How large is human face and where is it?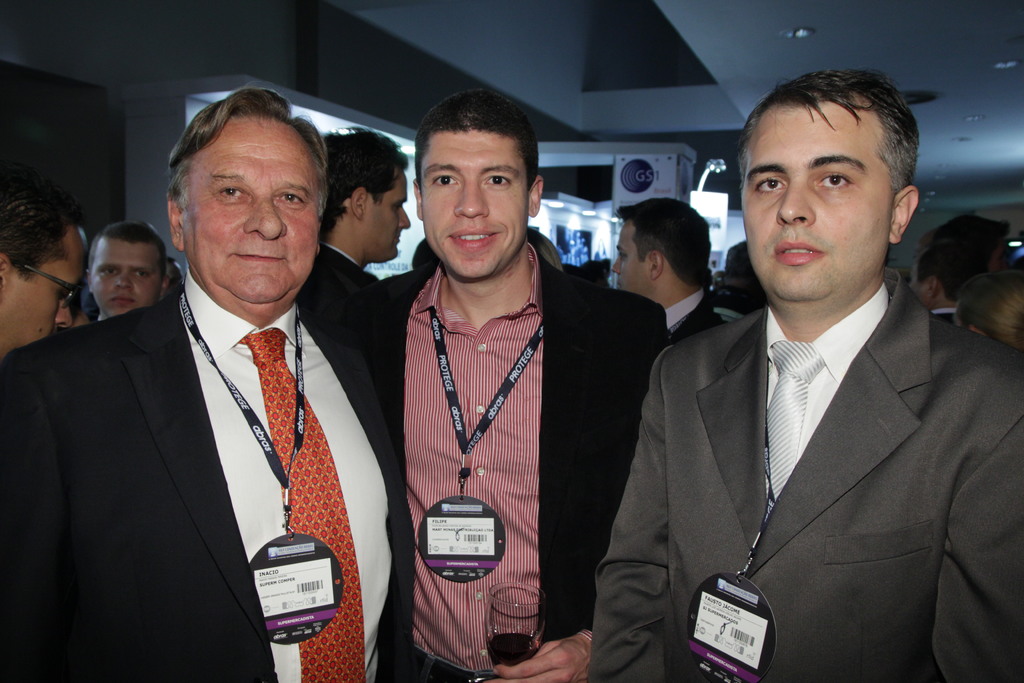
Bounding box: <region>4, 231, 92, 346</region>.
